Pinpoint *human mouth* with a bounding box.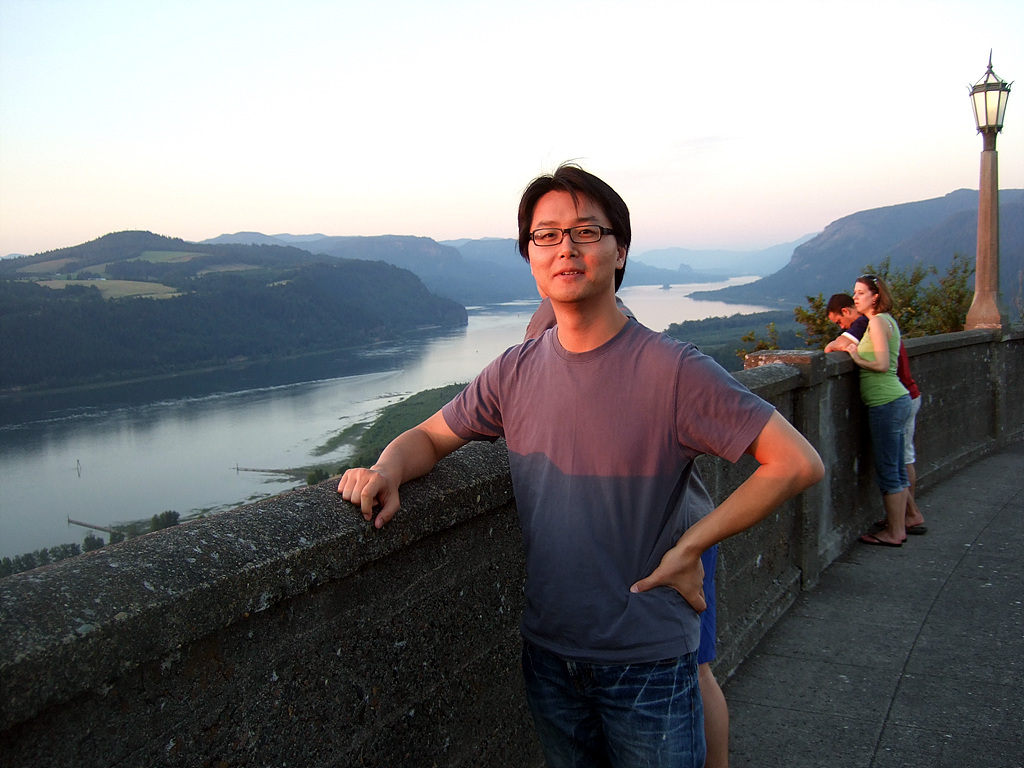
bbox=[552, 266, 585, 279].
